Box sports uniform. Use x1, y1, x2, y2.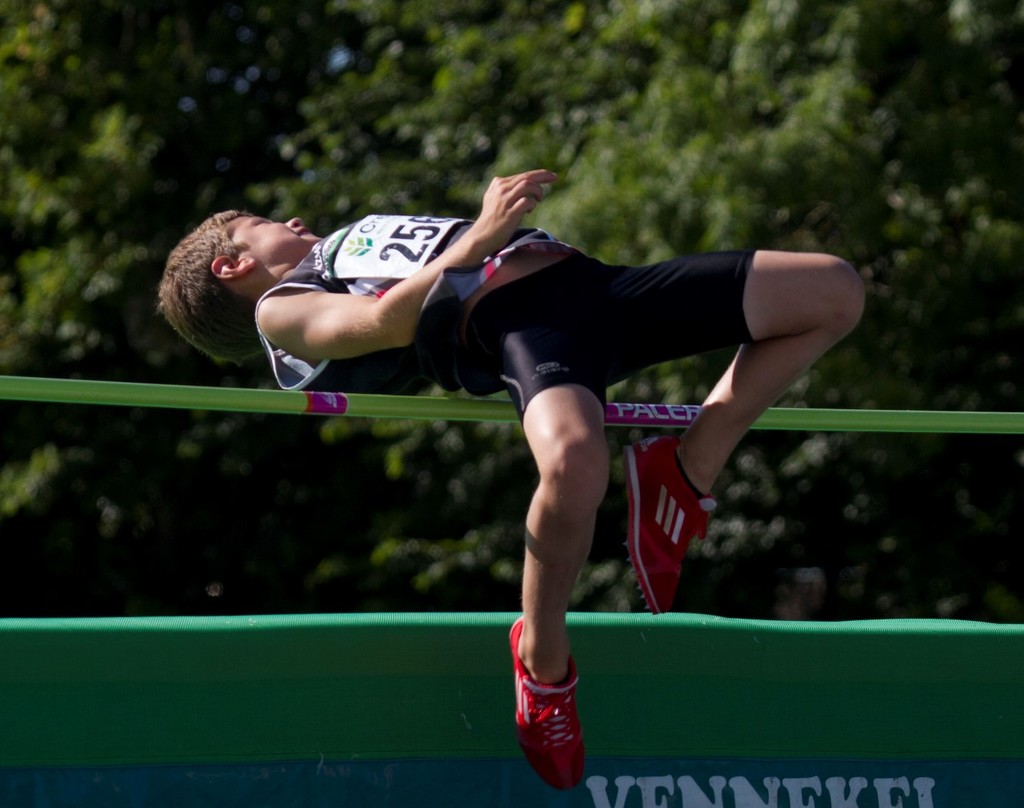
248, 212, 745, 429.
